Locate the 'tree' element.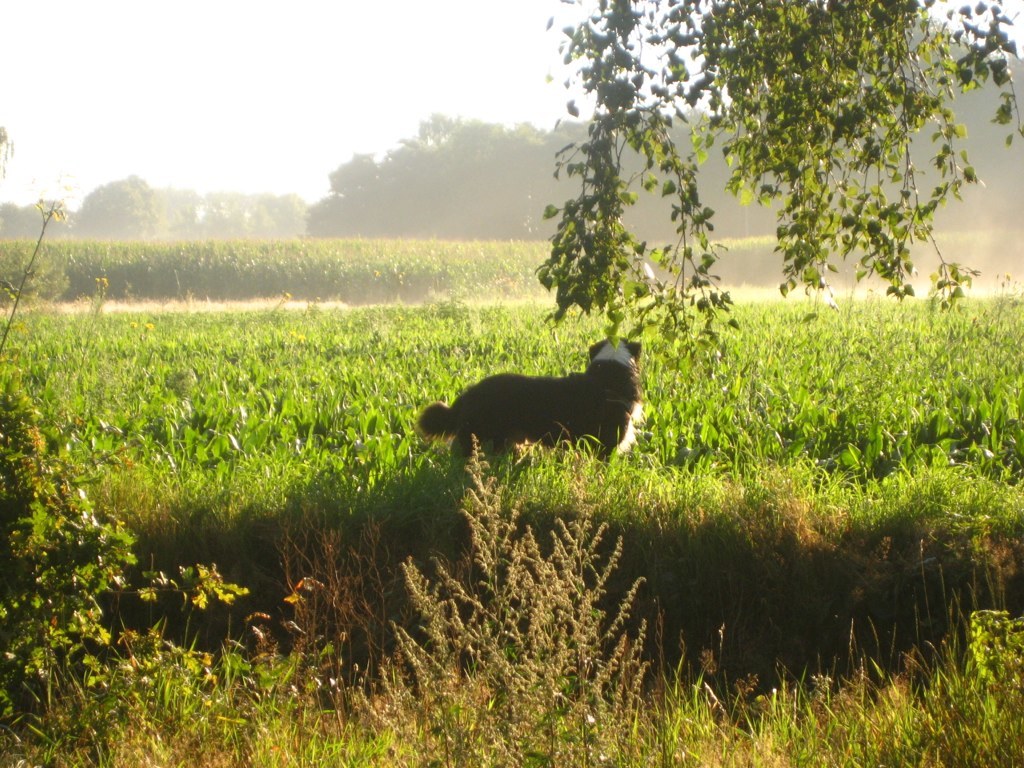
Element bbox: 511,0,1023,373.
